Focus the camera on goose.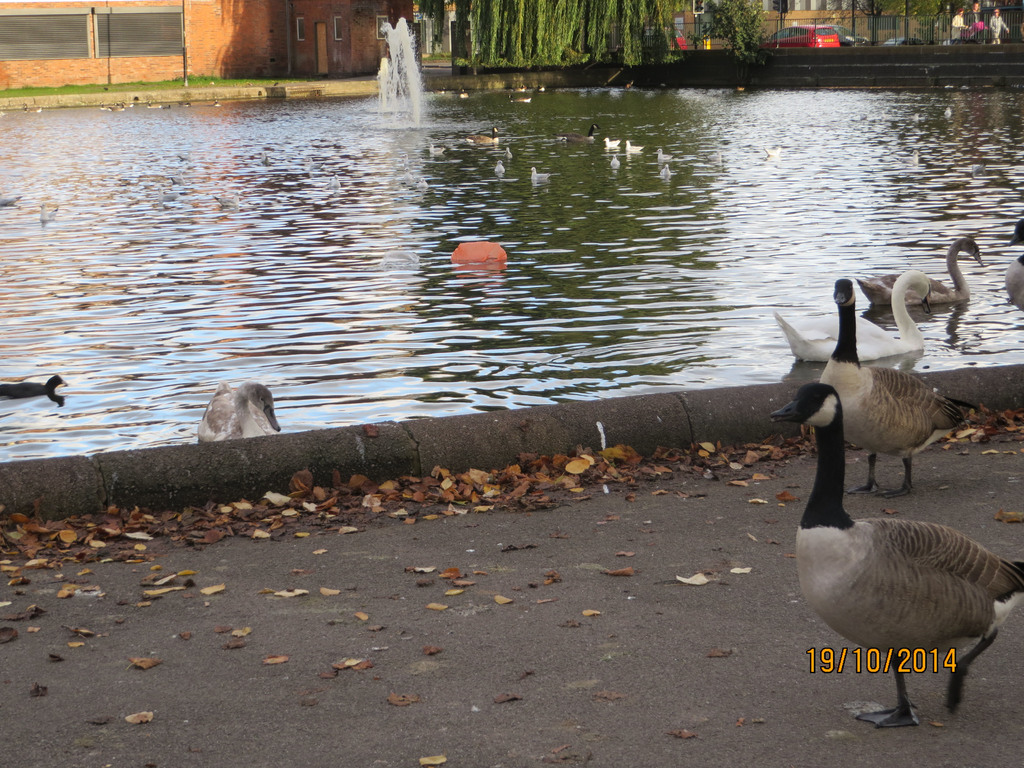
Focus region: rect(769, 385, 1023, 728).
